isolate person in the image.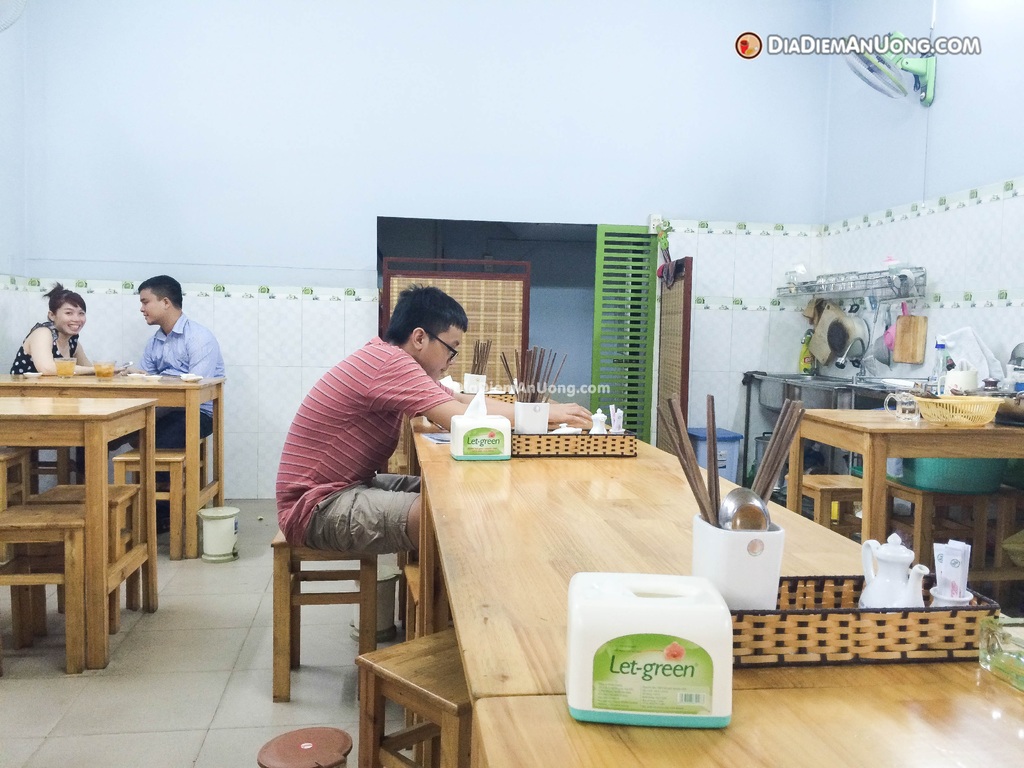
Isolated region: left=134, top=276, right=227, bottom=450.
